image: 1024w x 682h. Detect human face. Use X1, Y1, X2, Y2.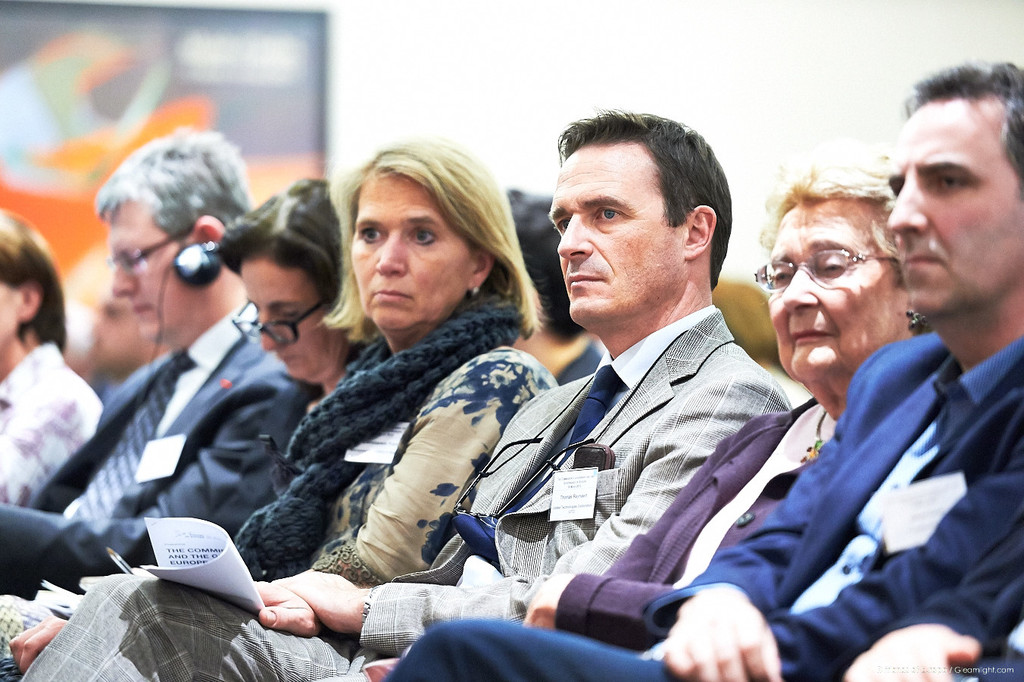
545, 144, 688, 327.
